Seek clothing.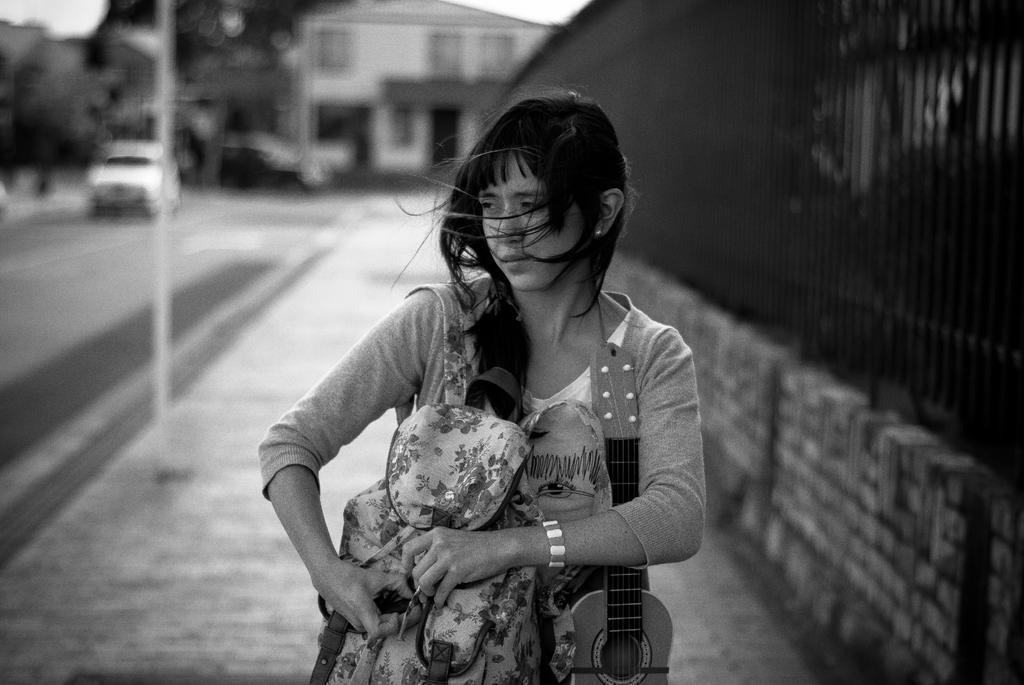
box=[355, 260, 694, 649].
